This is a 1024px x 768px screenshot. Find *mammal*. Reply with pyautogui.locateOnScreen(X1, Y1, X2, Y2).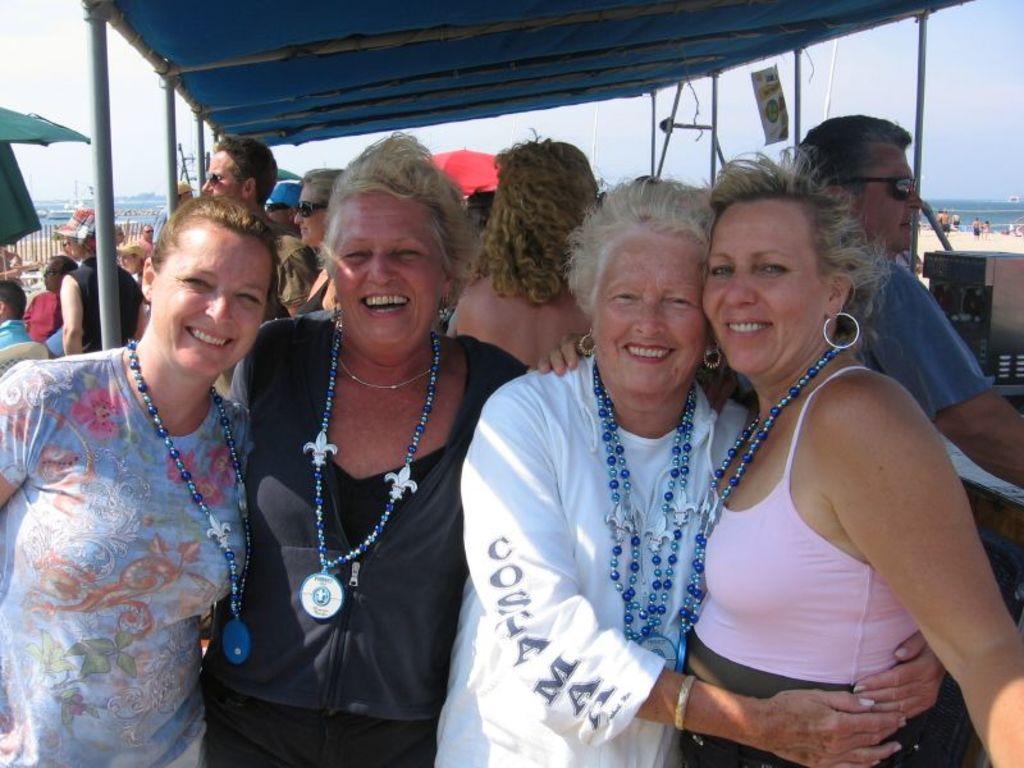
pyautogui.locateOnScreen(201, 134, 278, 242).
